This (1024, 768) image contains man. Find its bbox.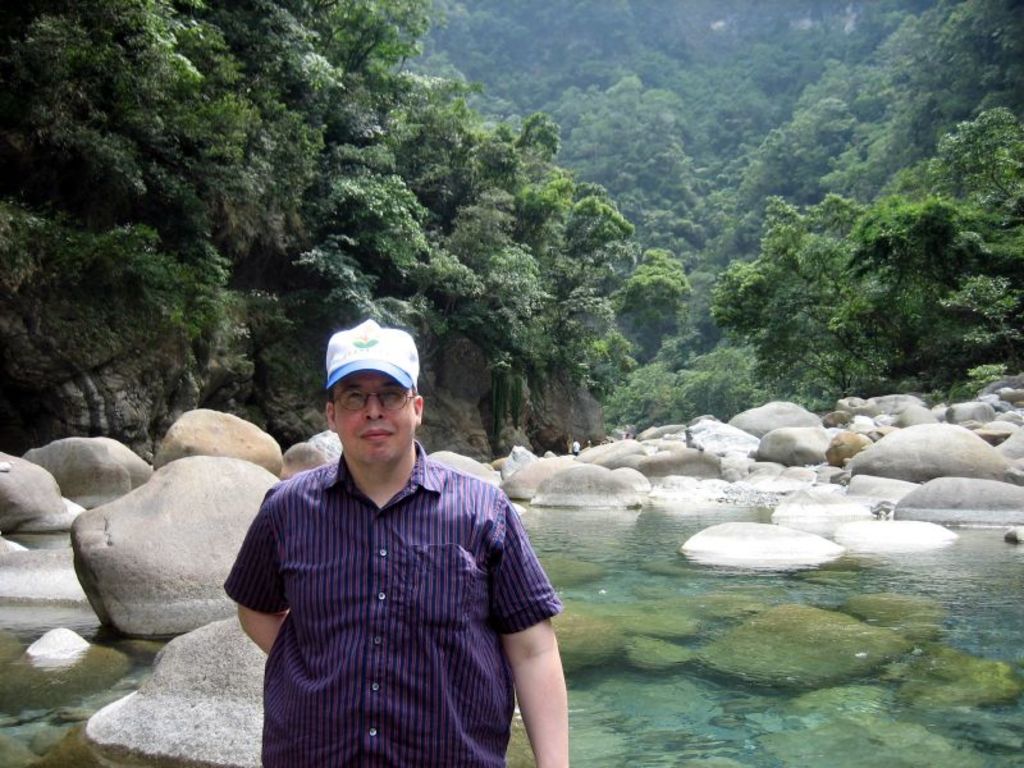
x1=219 y1=305 x2=544 y2=759.
